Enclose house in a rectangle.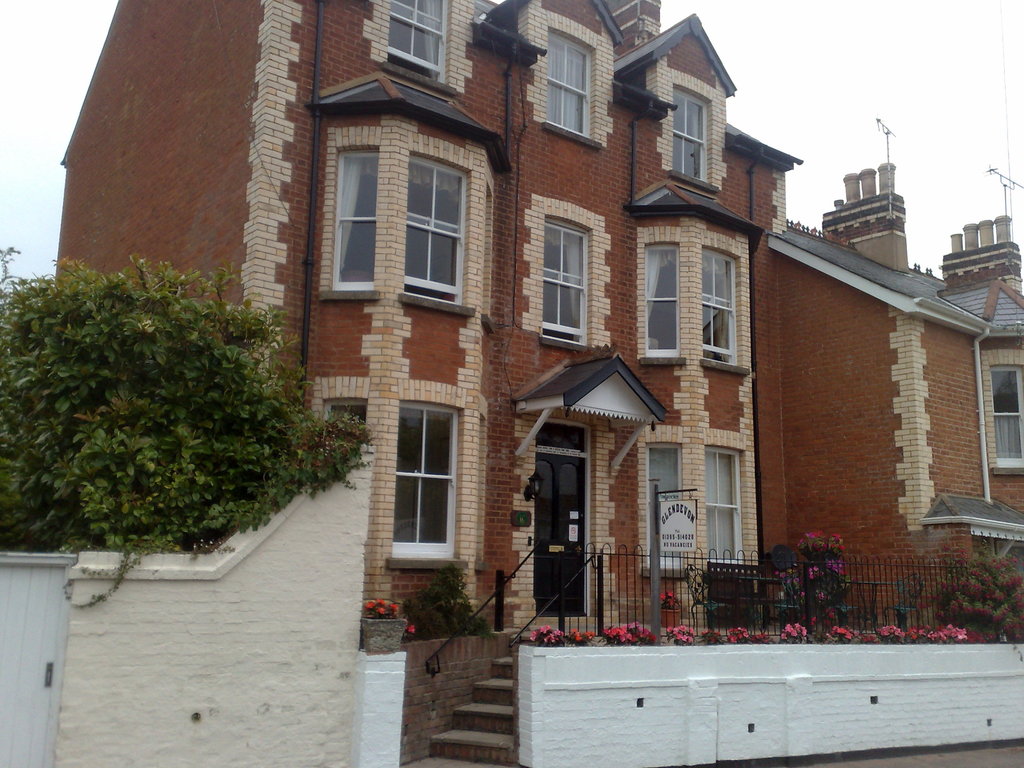
[left=0, top=0, right=1022, bottom=767].
